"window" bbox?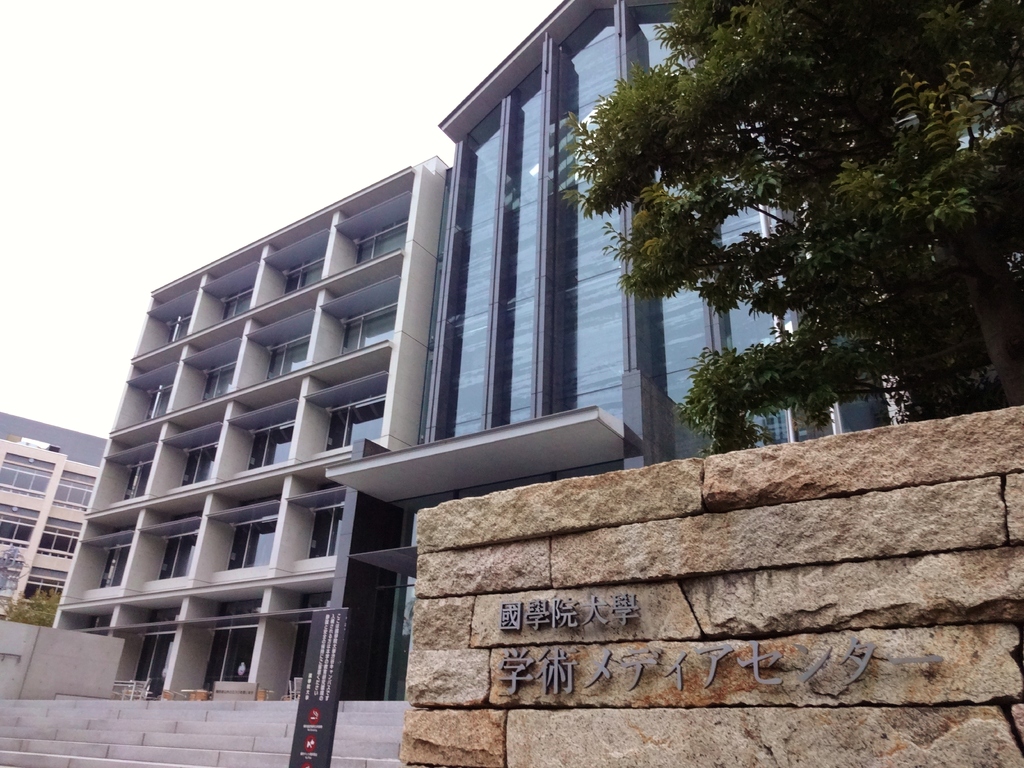
[164, 312, 193, 343]
